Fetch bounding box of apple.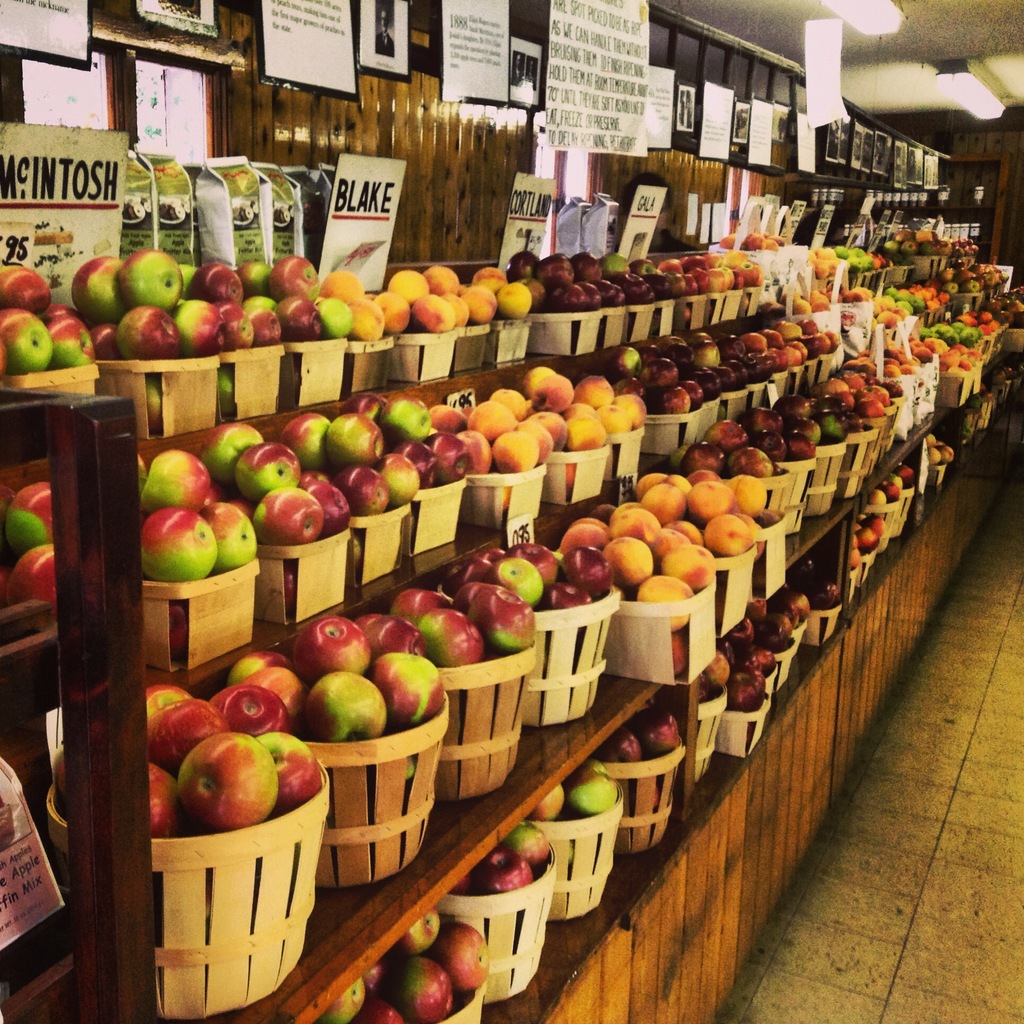
Bbox: [447, 877, 480, 893].
